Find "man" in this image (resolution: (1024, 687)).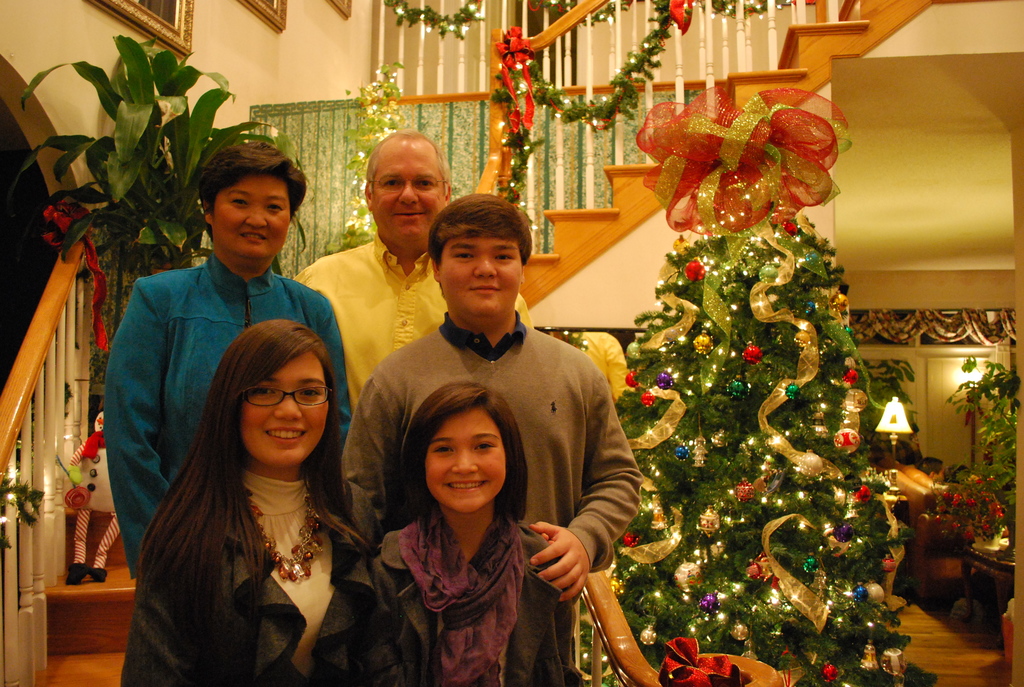
(left=334, top=193, right=643, bottom=603).
